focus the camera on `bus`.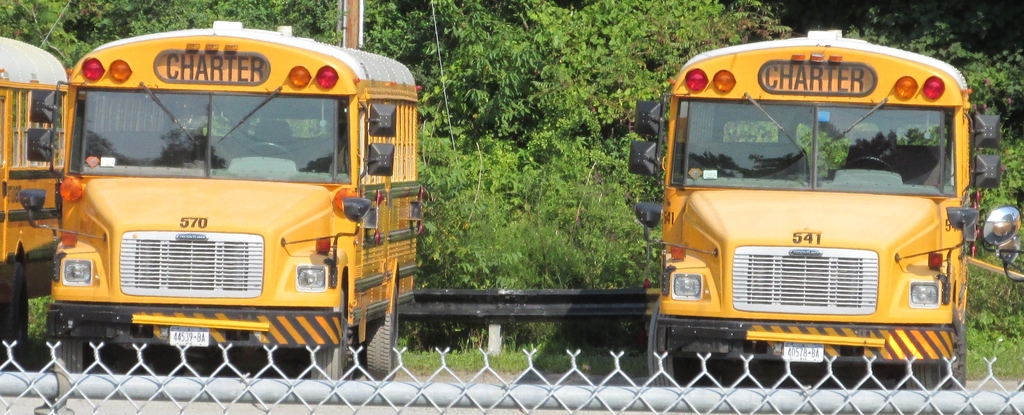
Focus region: pyautogui.locateOnScreen(15, 17, 435, 379).
